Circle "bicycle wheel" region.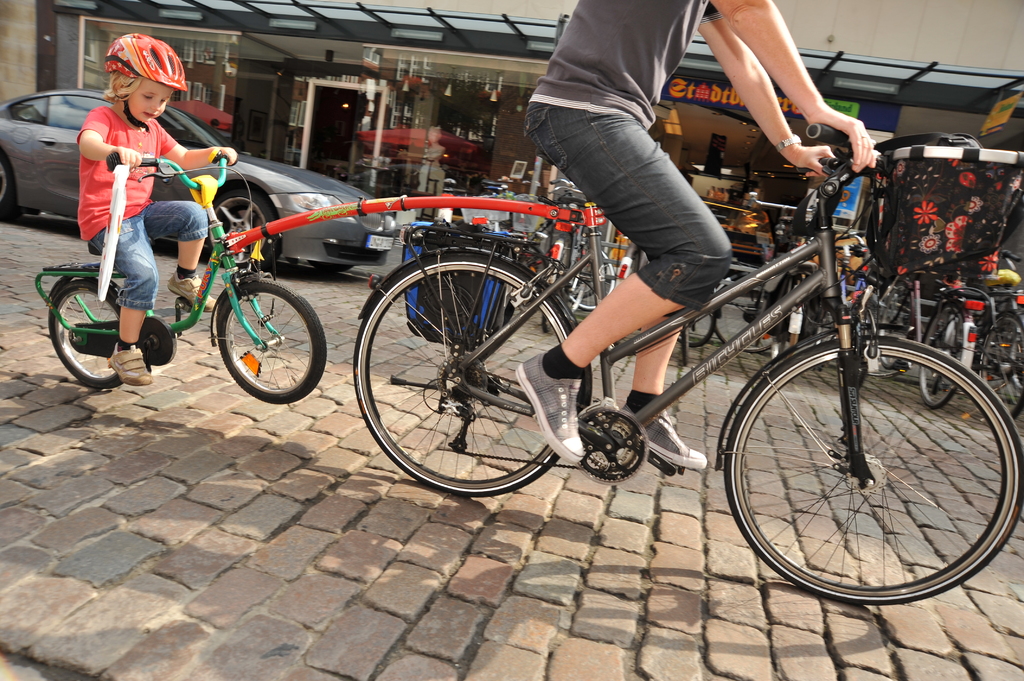
Region: {"x1": 724, "y1": 337, "x2": 1023, "y2": 607}.
